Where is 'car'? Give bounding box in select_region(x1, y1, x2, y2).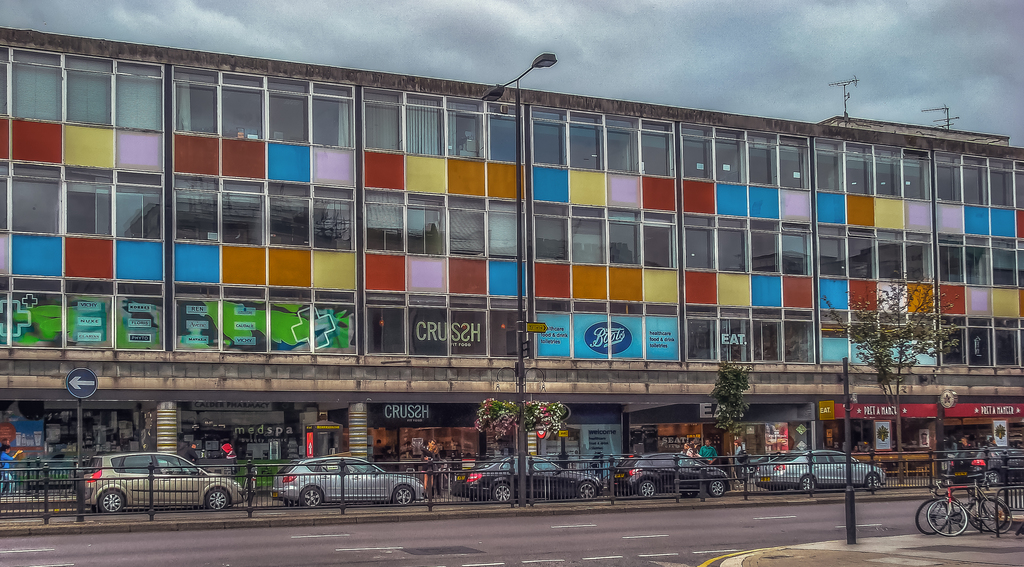
select_region(271, 450, 421, 508).
